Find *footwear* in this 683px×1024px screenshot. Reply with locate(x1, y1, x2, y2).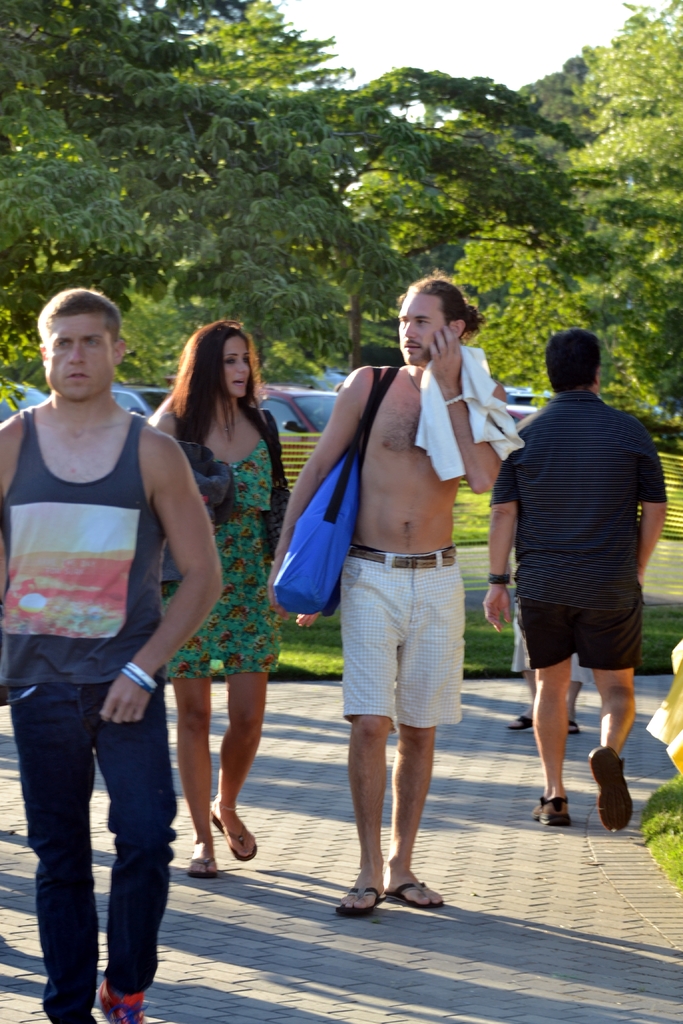
locate(531, 796, 577, 829).
